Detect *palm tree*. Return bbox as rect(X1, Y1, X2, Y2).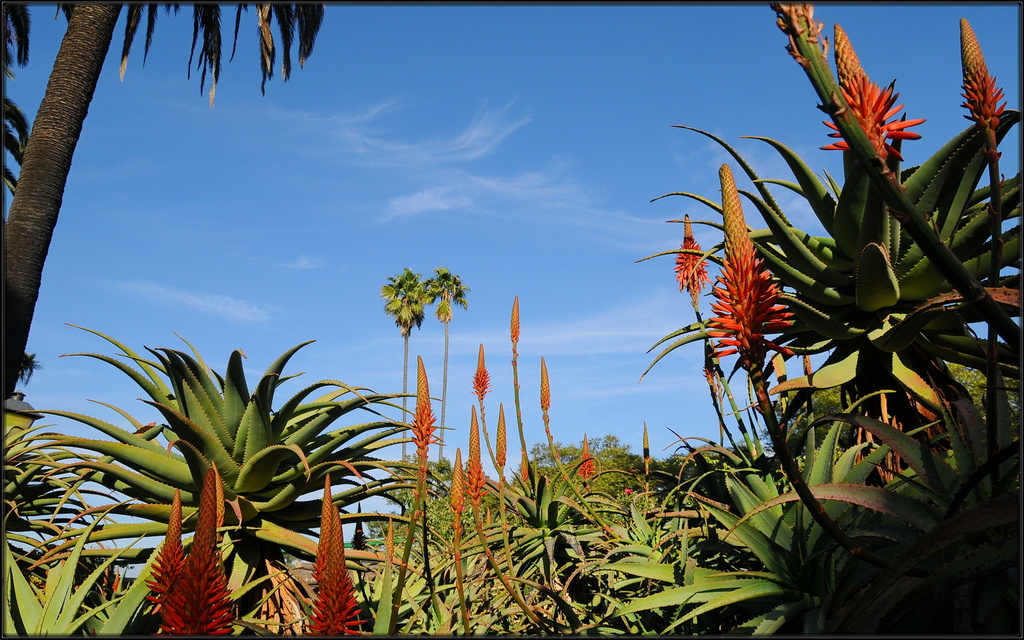
rect(429, 256, 464, 496).
